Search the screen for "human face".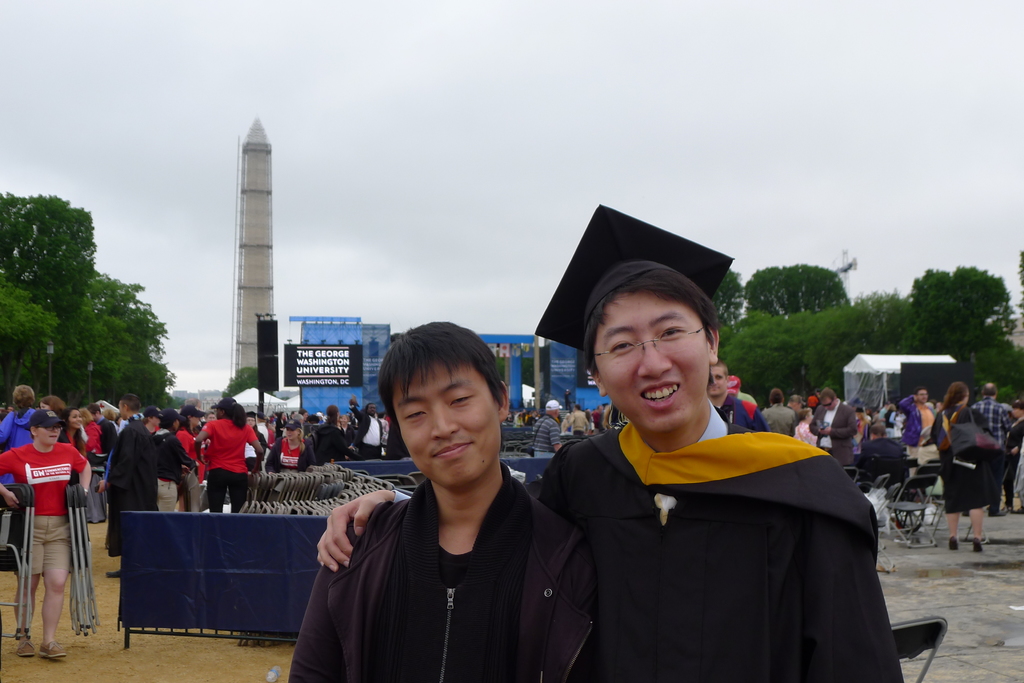
Found at [x1=117, y1=398, x2=126, y2=417].
